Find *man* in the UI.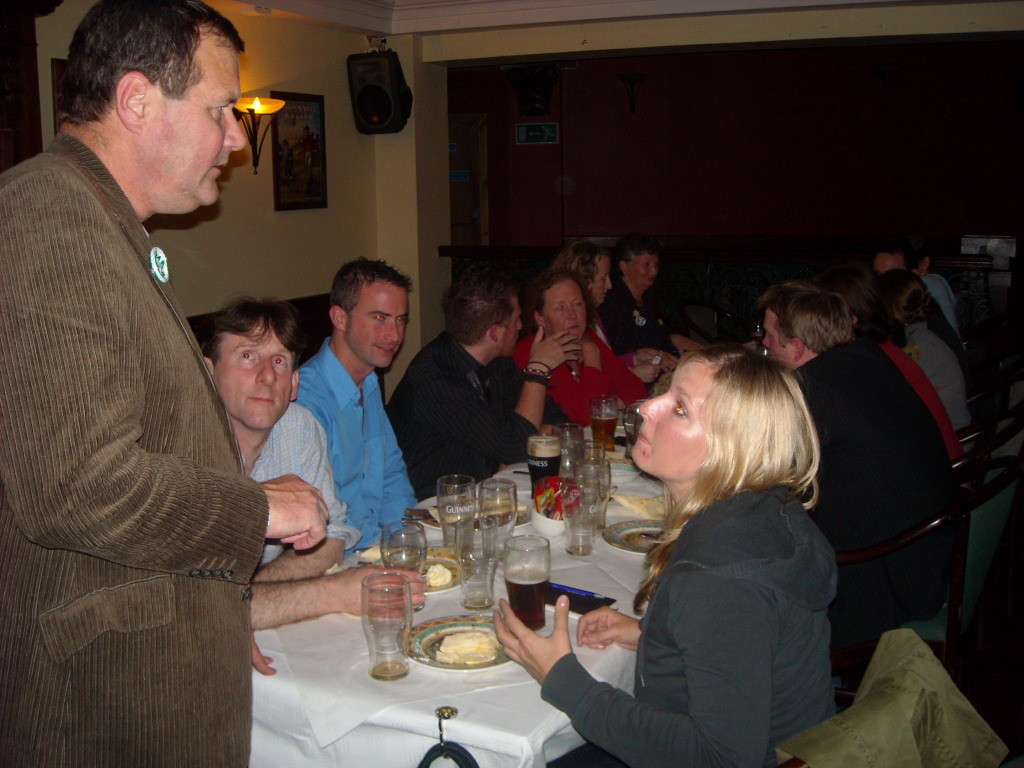
UI element at <box>7,0,298,733</box>.
